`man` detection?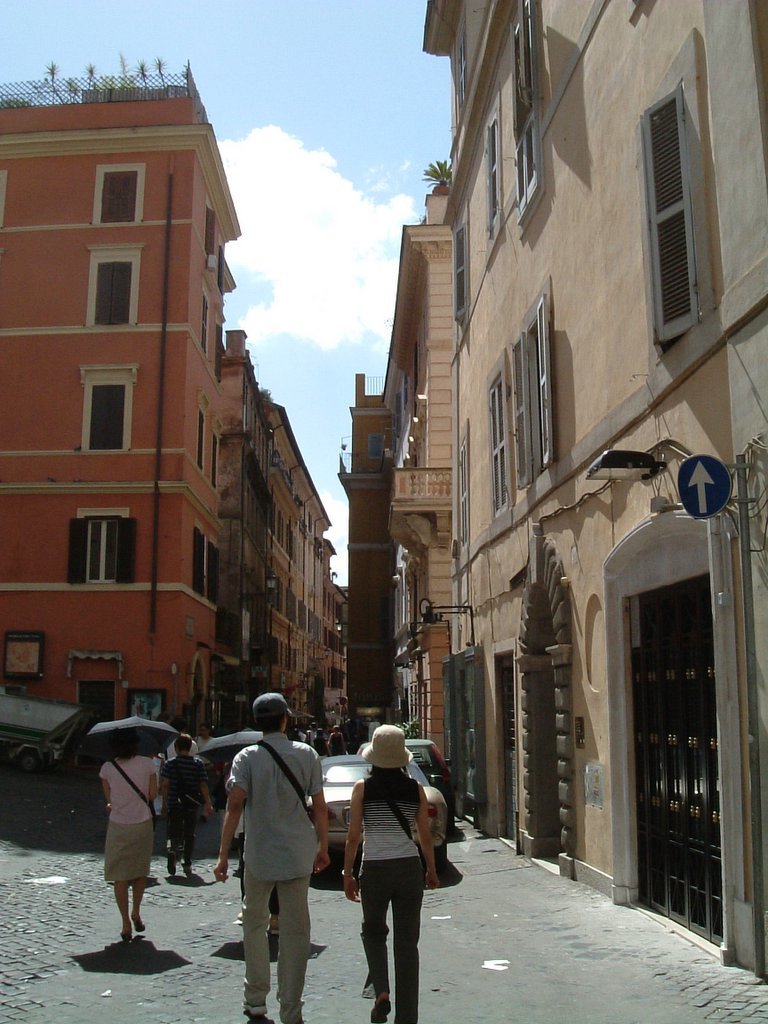
bbox=[163, 718, 197, 760]
